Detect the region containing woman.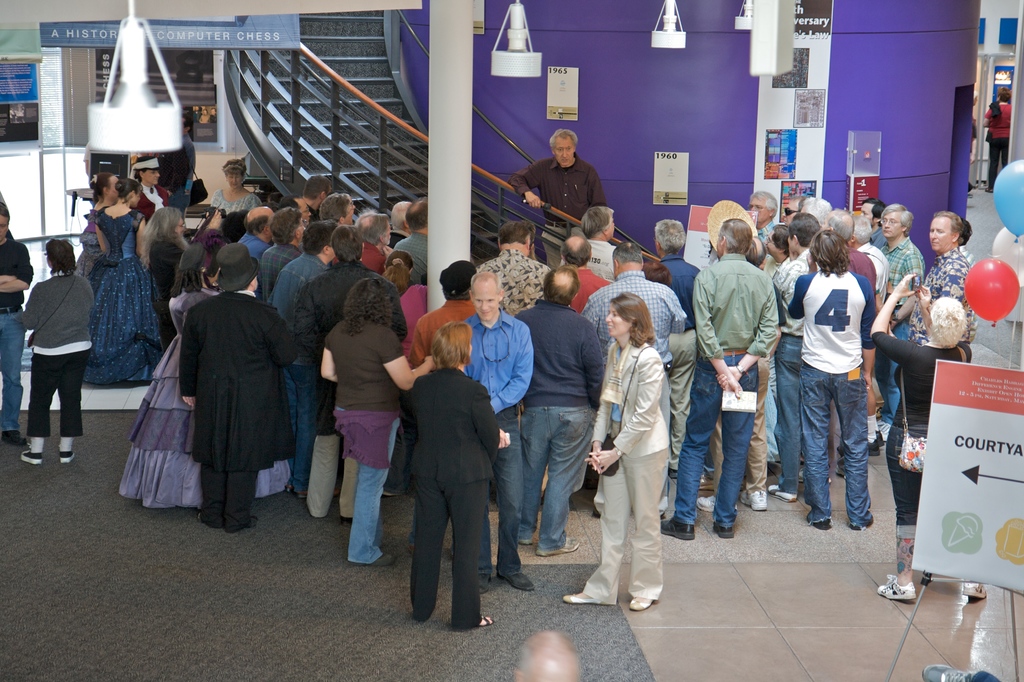
(x1=76, y1=168, x2=122, y2=280).
